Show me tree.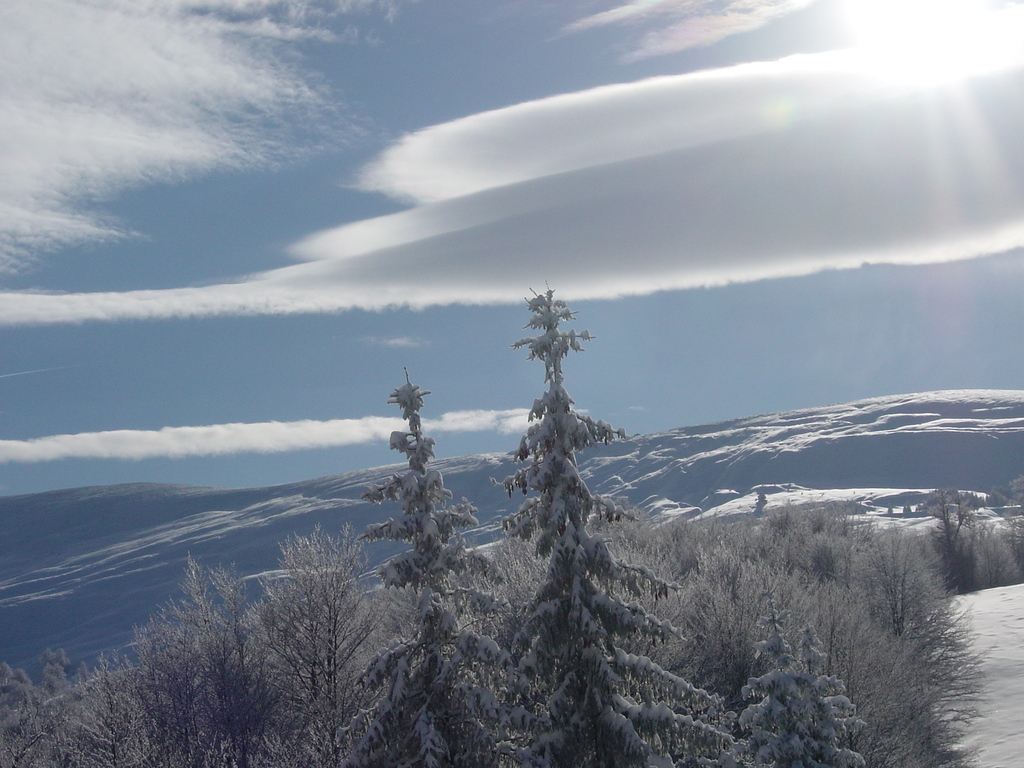
tree is here: [left=252, top=514, right=388, bottom=715].
